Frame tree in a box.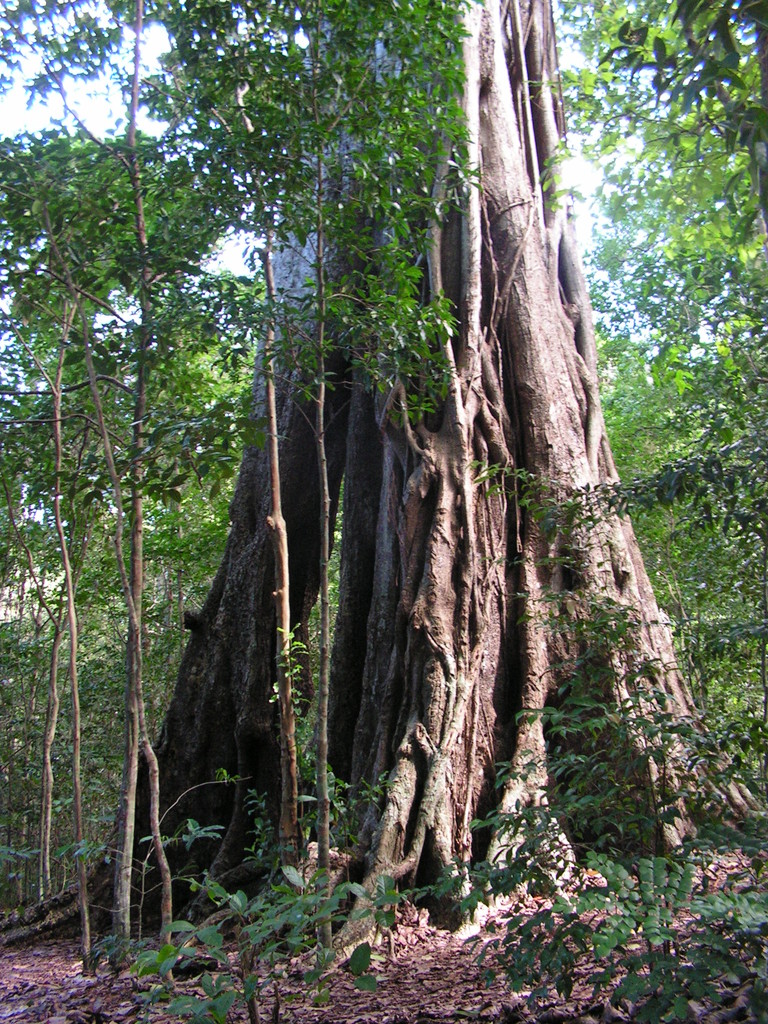
detection(535, 0, 767, 732).
